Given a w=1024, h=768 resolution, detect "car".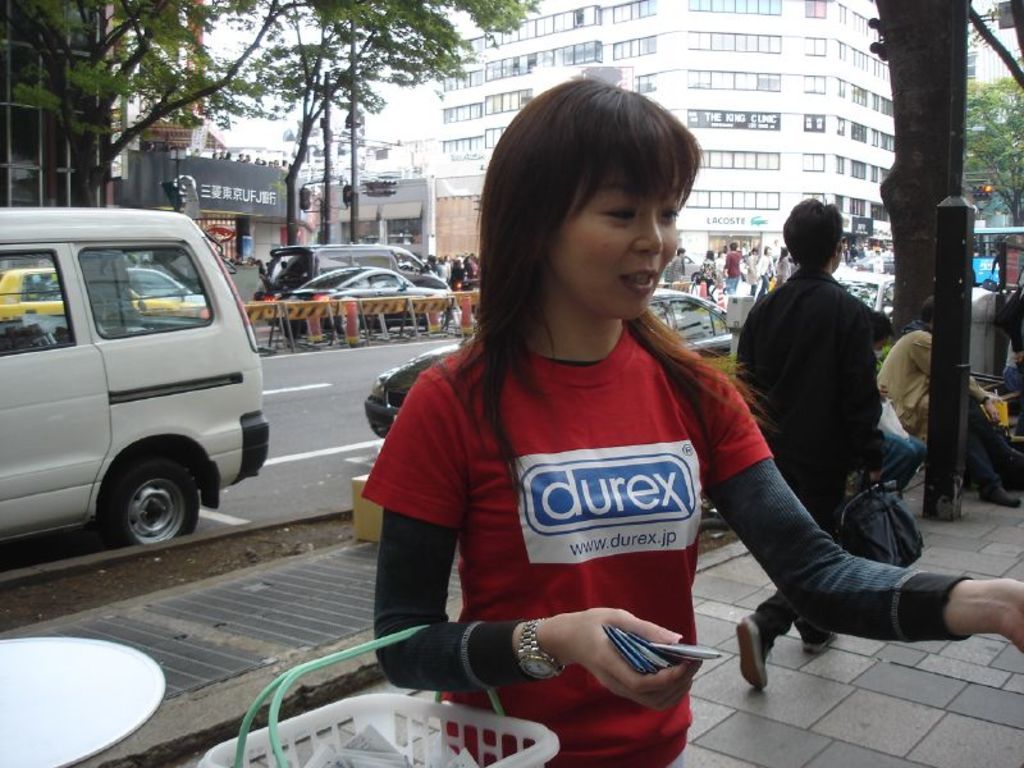
(x1=0, y1=265, x2=209, y2=325).
